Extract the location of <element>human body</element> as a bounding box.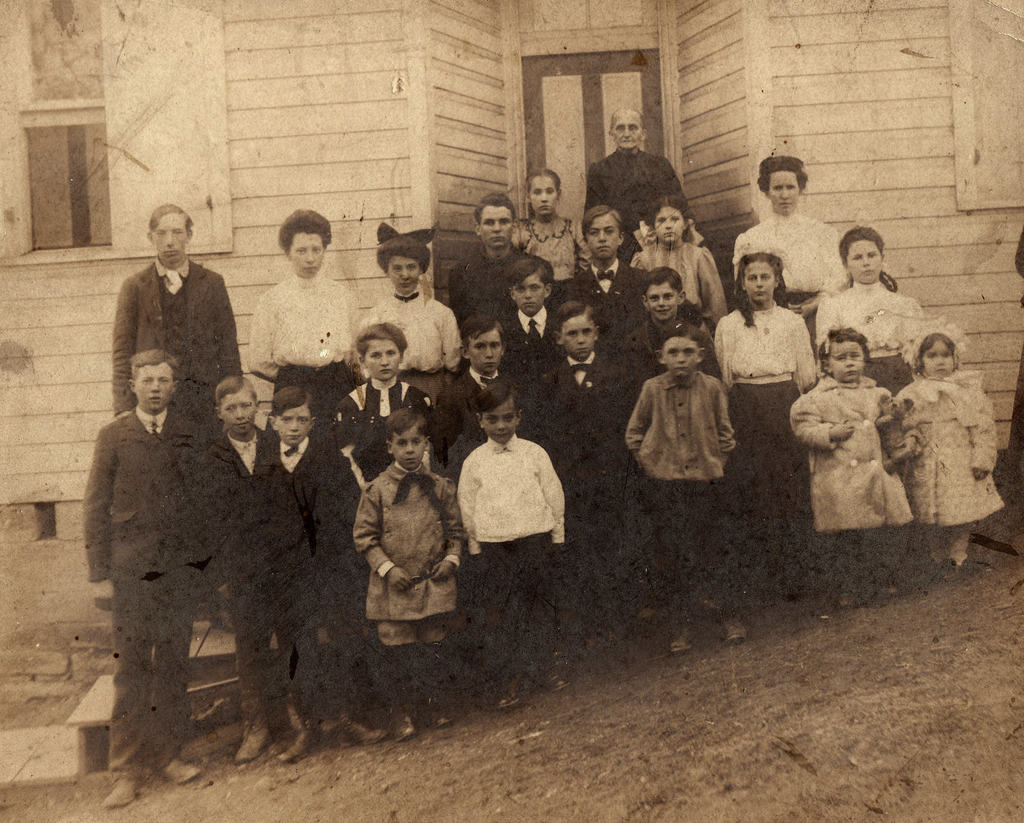
106 215 254 410.
